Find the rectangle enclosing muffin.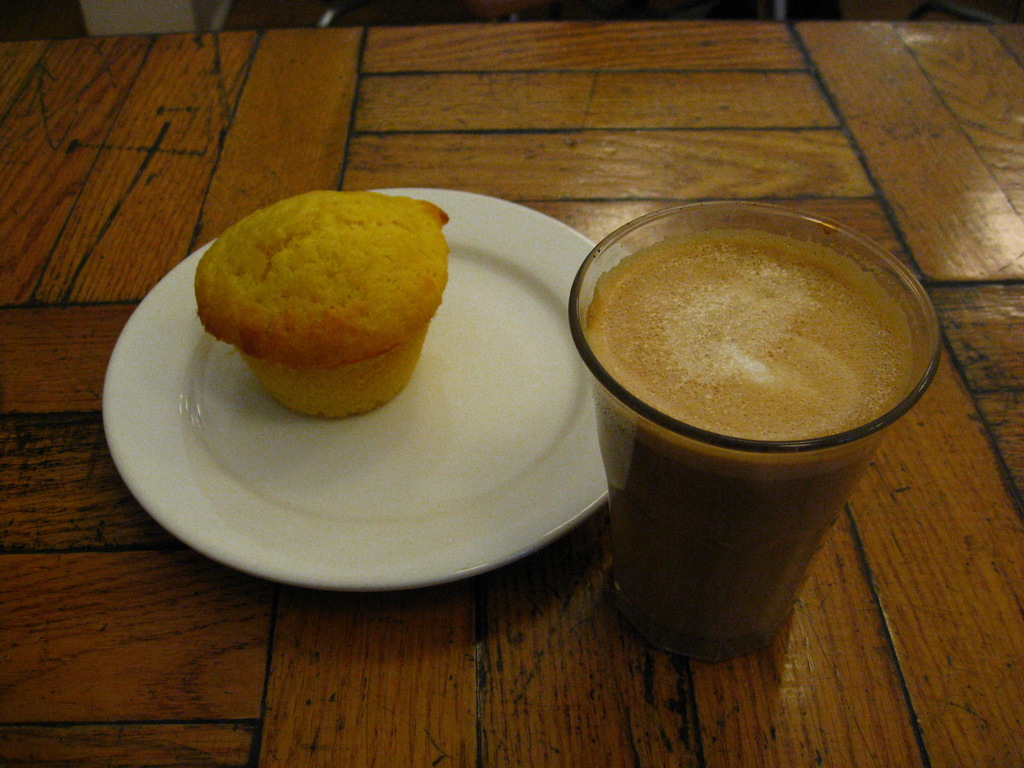
l=198, t=190, r=446, b=412.
